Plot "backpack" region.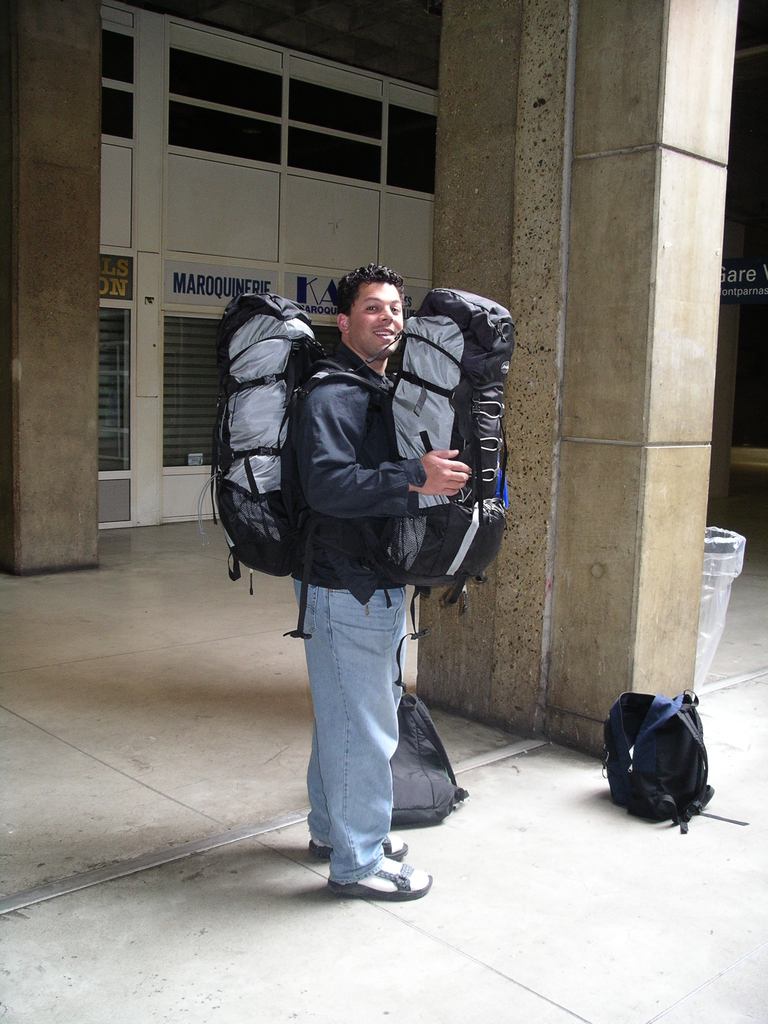
Plotted at <box>193,293,342,639</box>.
